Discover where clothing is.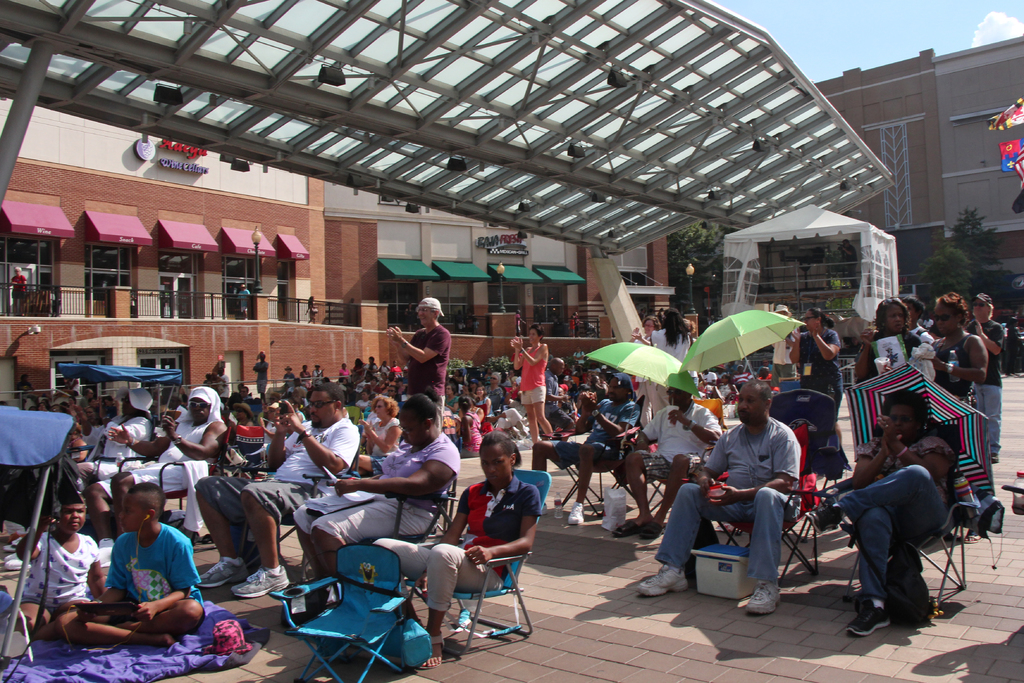
Discovered at locate(254, 359, 264, 395).
